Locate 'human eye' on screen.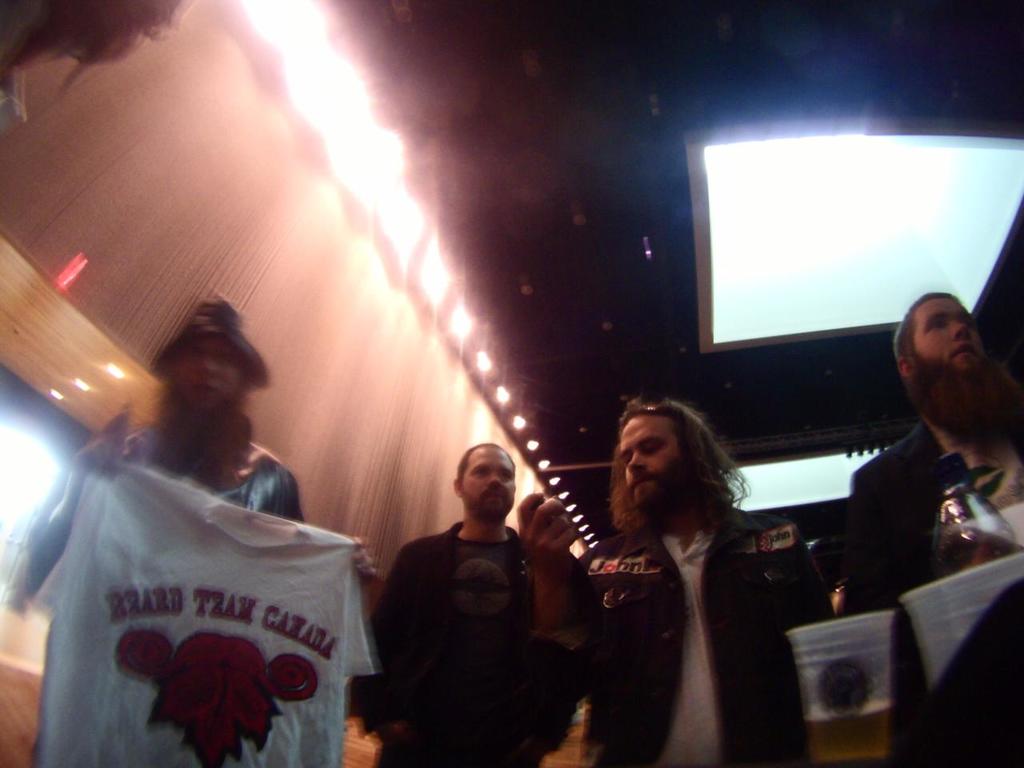
On screen at bbox=(642, 440, 666, 459).
